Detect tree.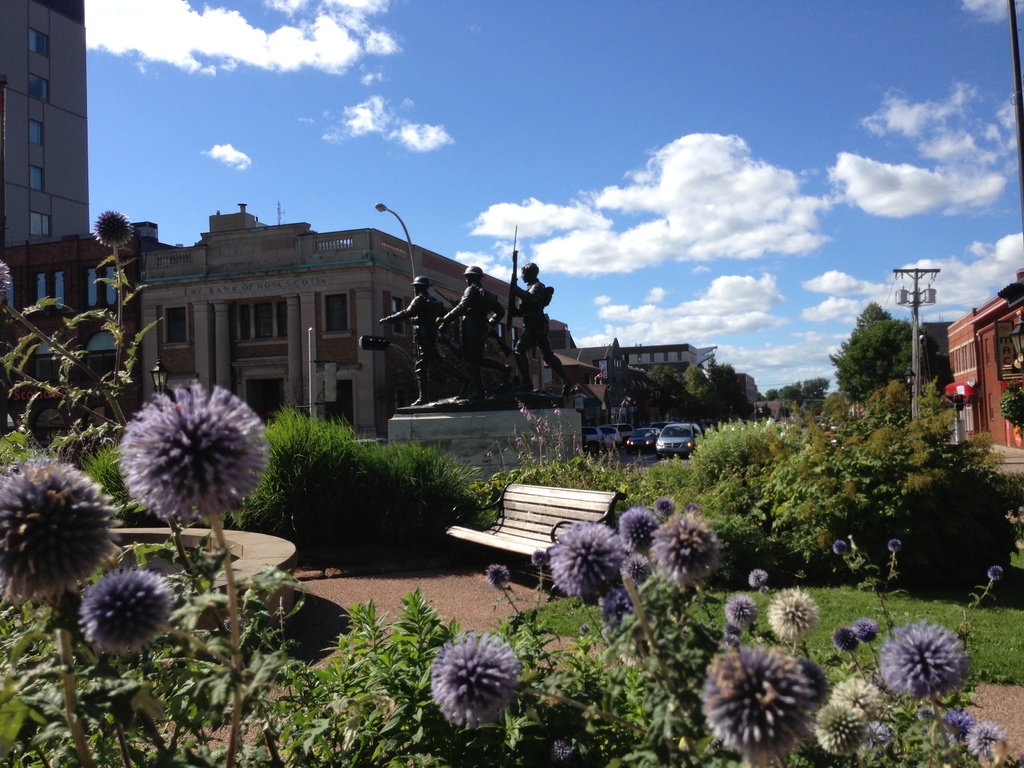
Detected at {"x1": 772, "y1": 381, "x2": 801, "y2": 405}.
